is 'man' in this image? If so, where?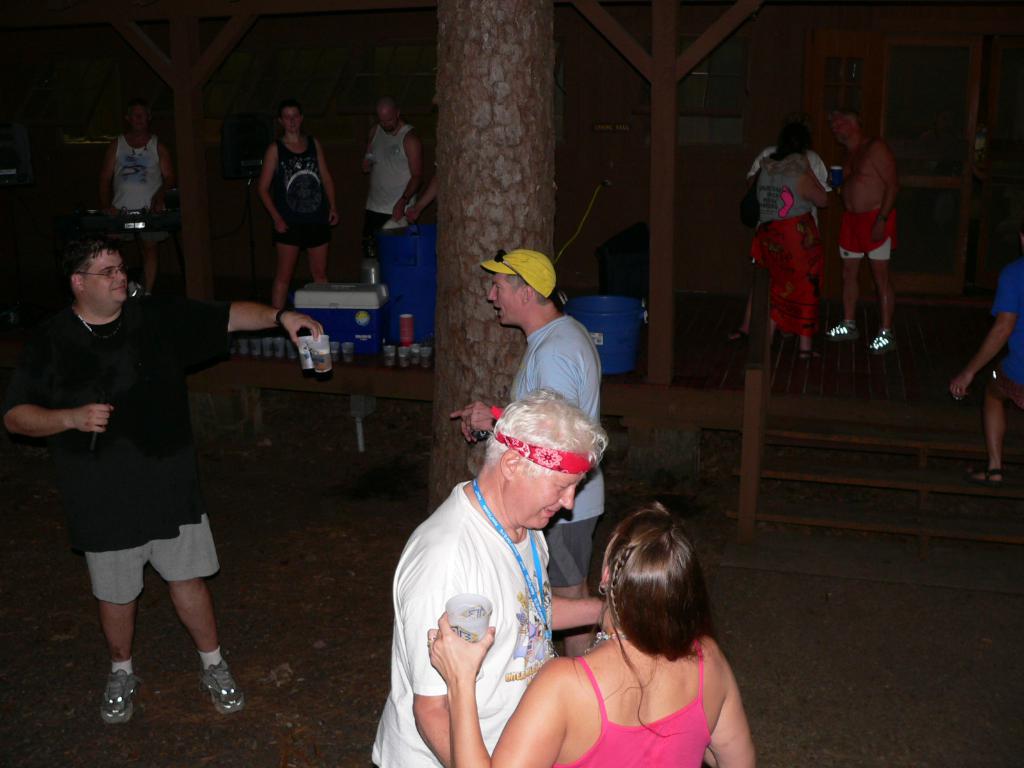
Yes, at <region>823, 104, 900, 355</region>.
